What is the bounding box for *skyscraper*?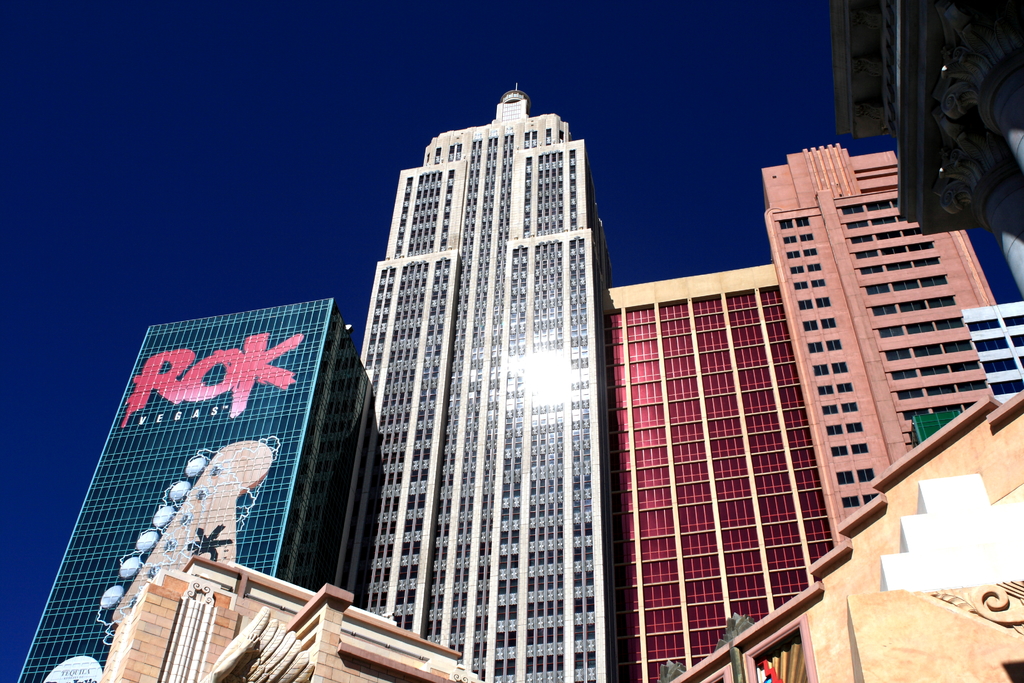
(342, 79, 625, 682).
